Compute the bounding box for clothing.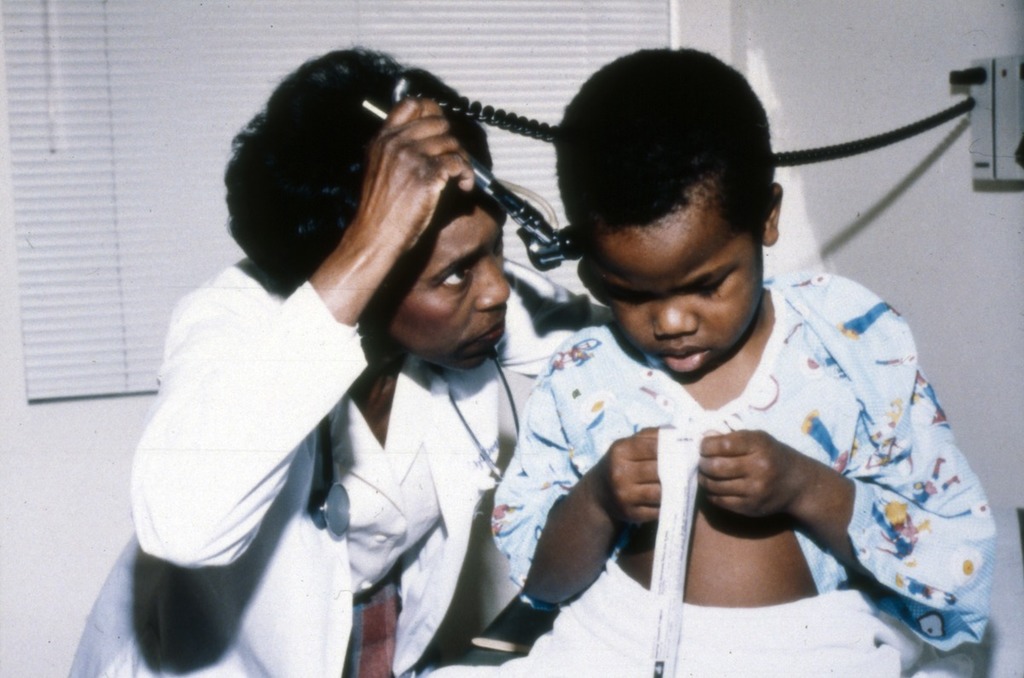
rect(470, 253, 980, 647).
